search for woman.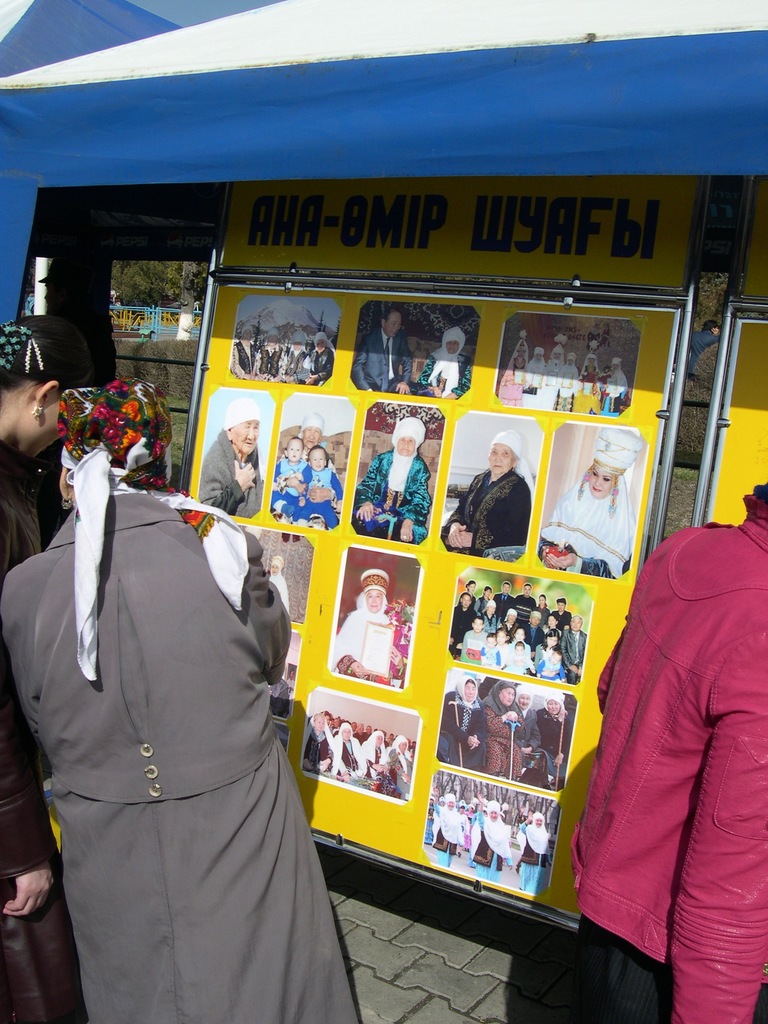
Found at (198,419,265,515).
